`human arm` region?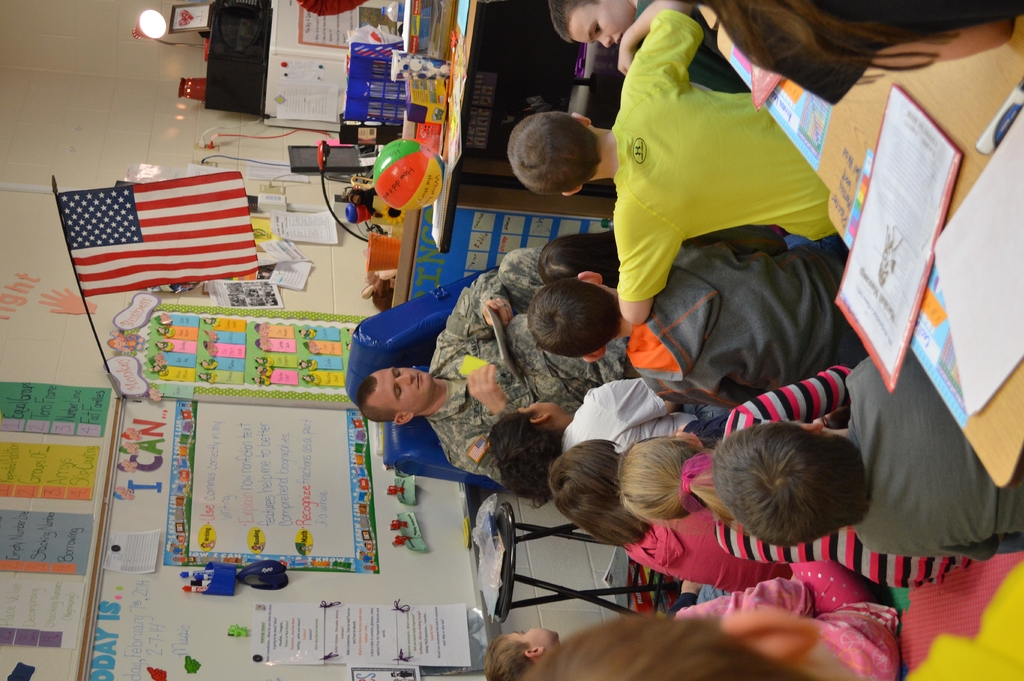
{"x1": 615, "y1": 192, "x2": 685, "y2": 325}
